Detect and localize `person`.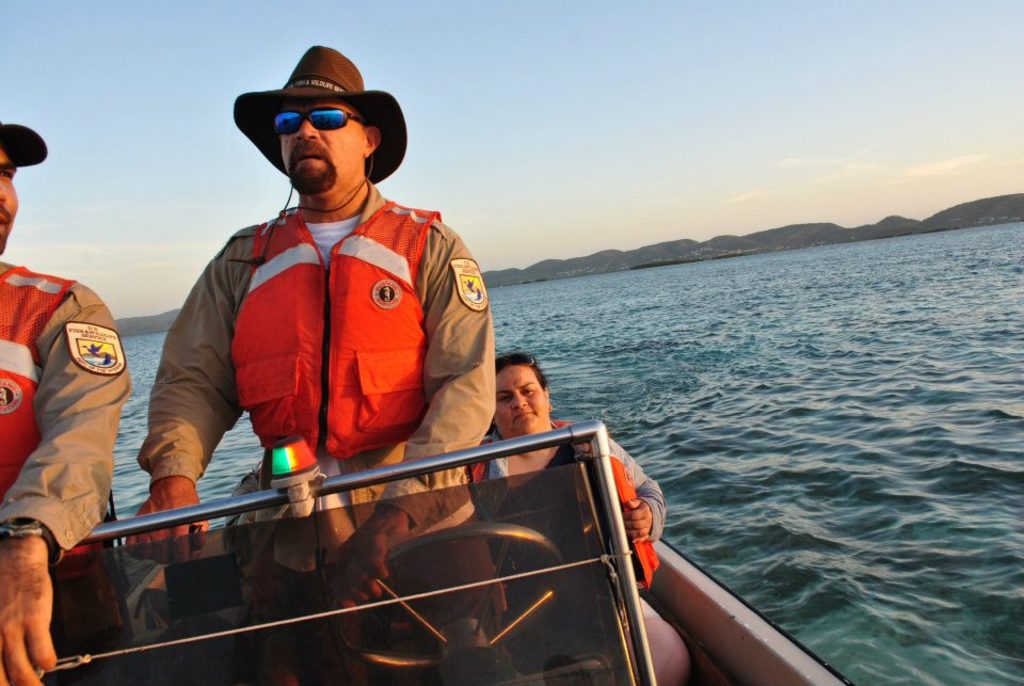
Localized at region(138, 62, 528, 601).
